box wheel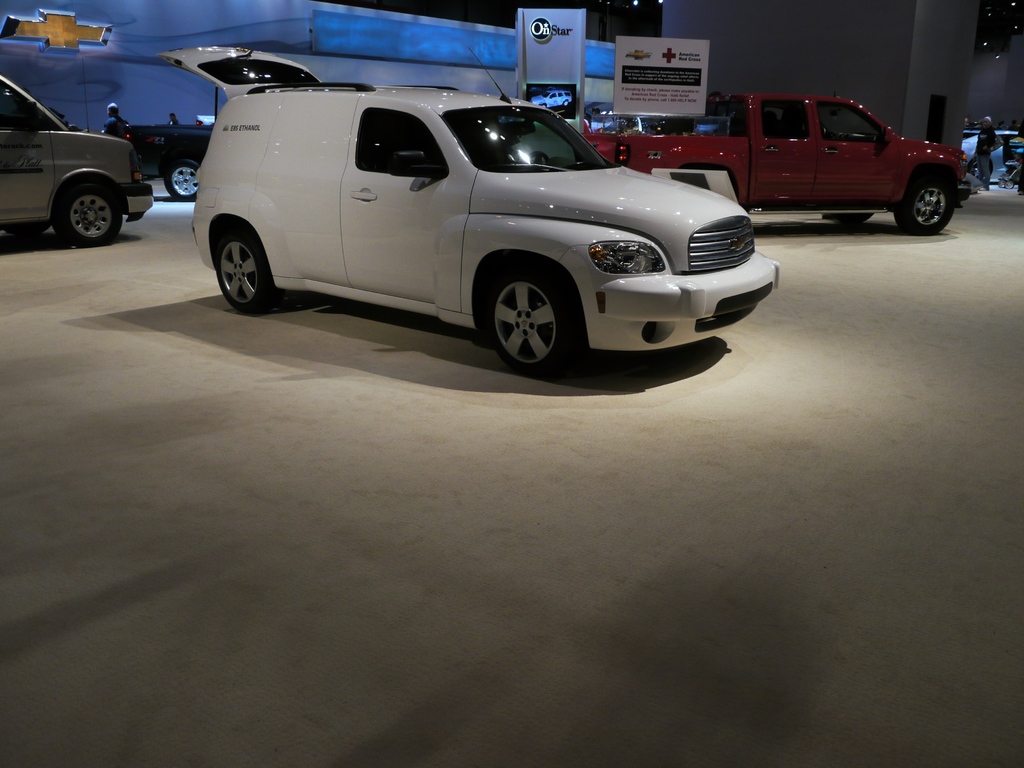
[x1=216, y1=234, x2=282, y2=313]
